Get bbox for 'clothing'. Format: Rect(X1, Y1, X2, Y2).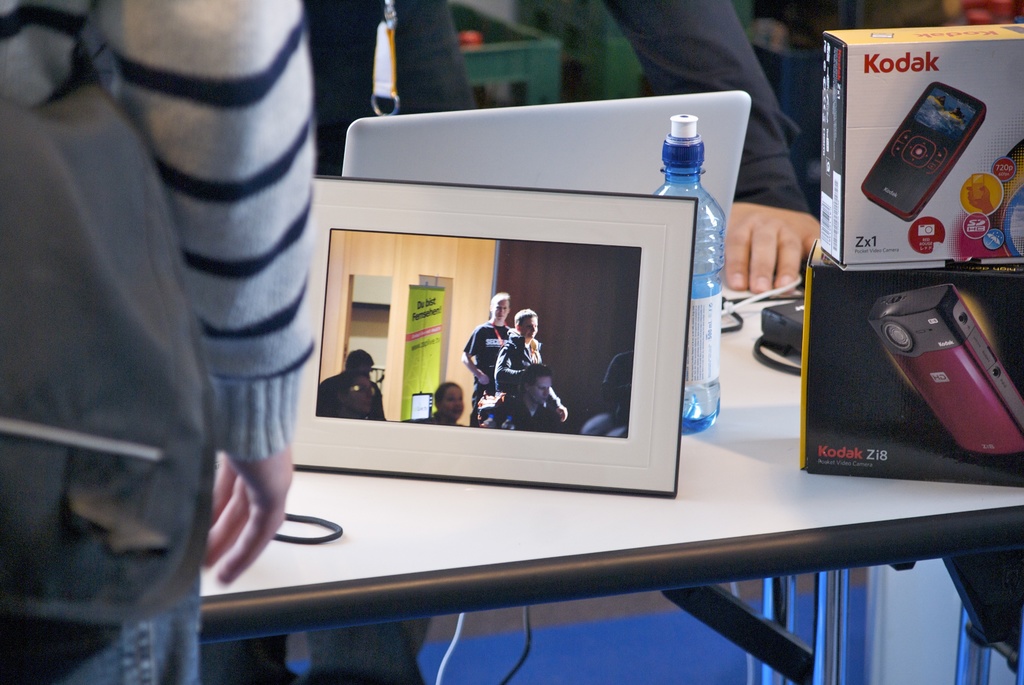
Rect(495, 391, 561, 426).
